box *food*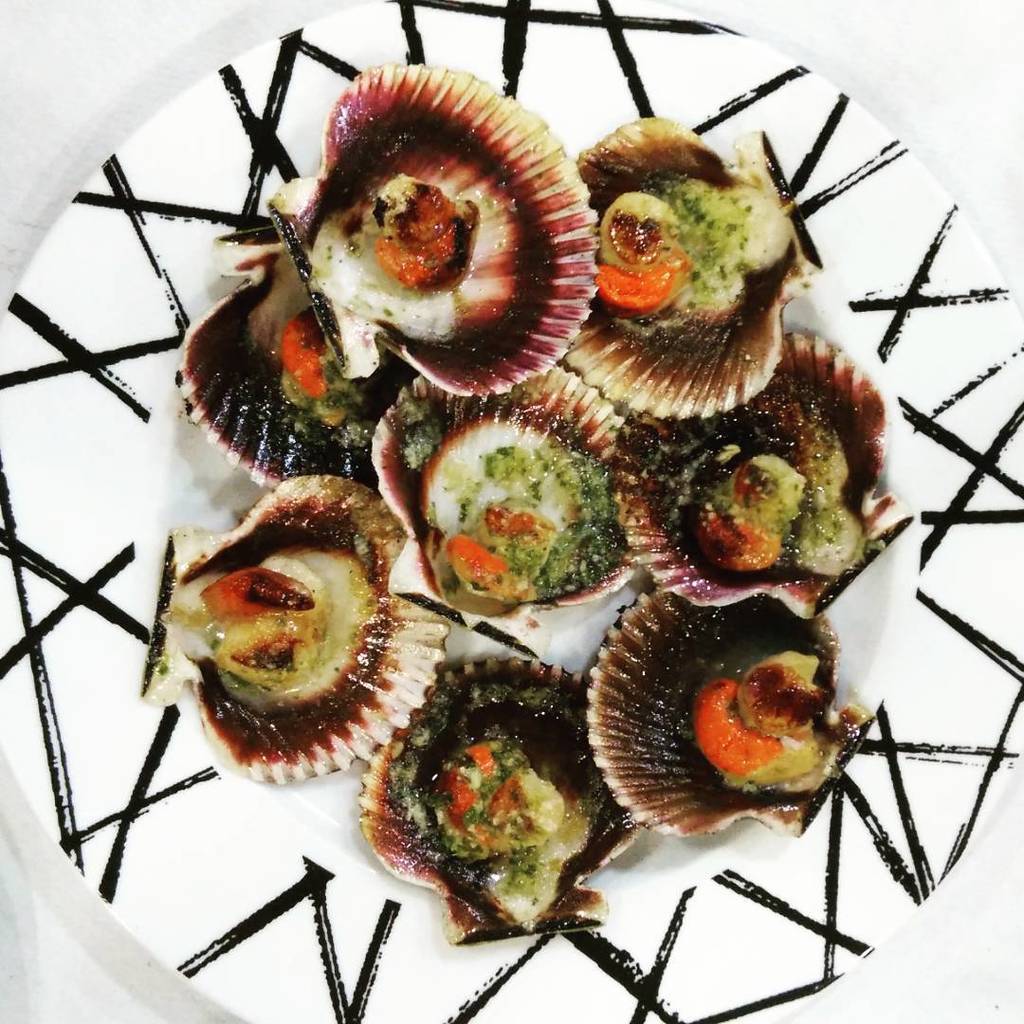
x1=361 y1=358 x2=643 y2=626
